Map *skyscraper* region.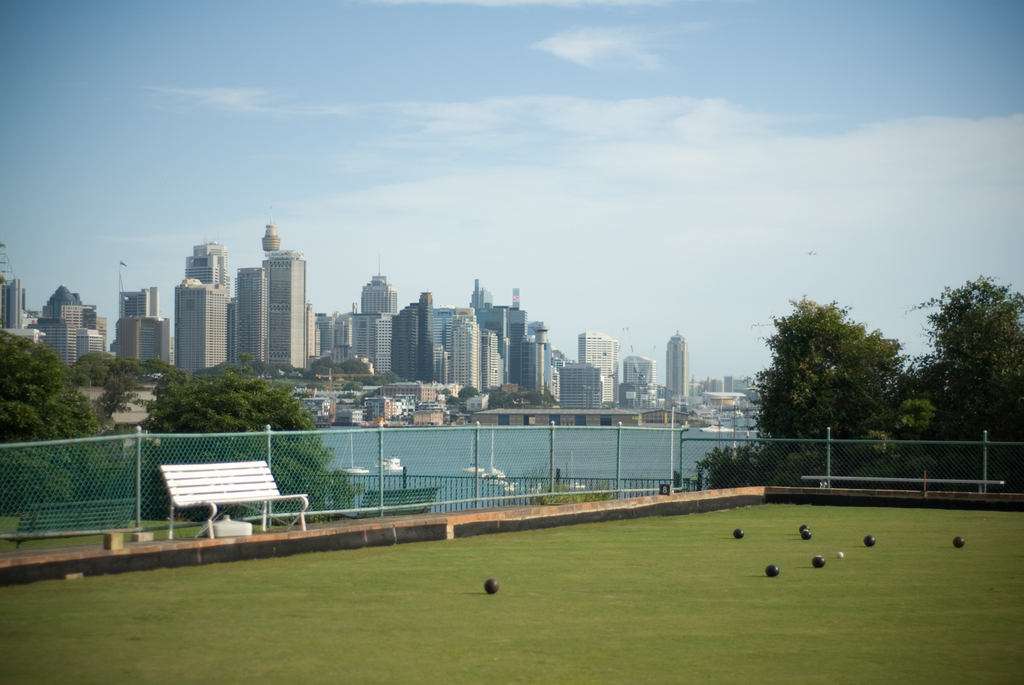
Mapped to <region>269, 241, 312, 371</region>.
